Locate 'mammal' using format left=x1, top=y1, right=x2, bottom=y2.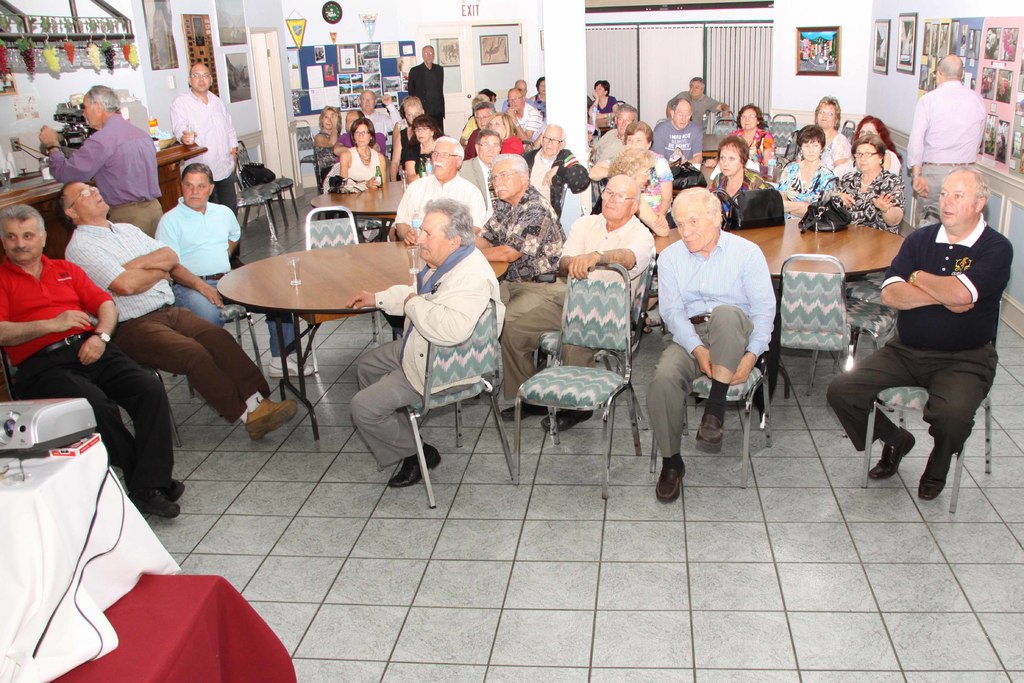
left=463, top=88, right=493, bottom=145.
